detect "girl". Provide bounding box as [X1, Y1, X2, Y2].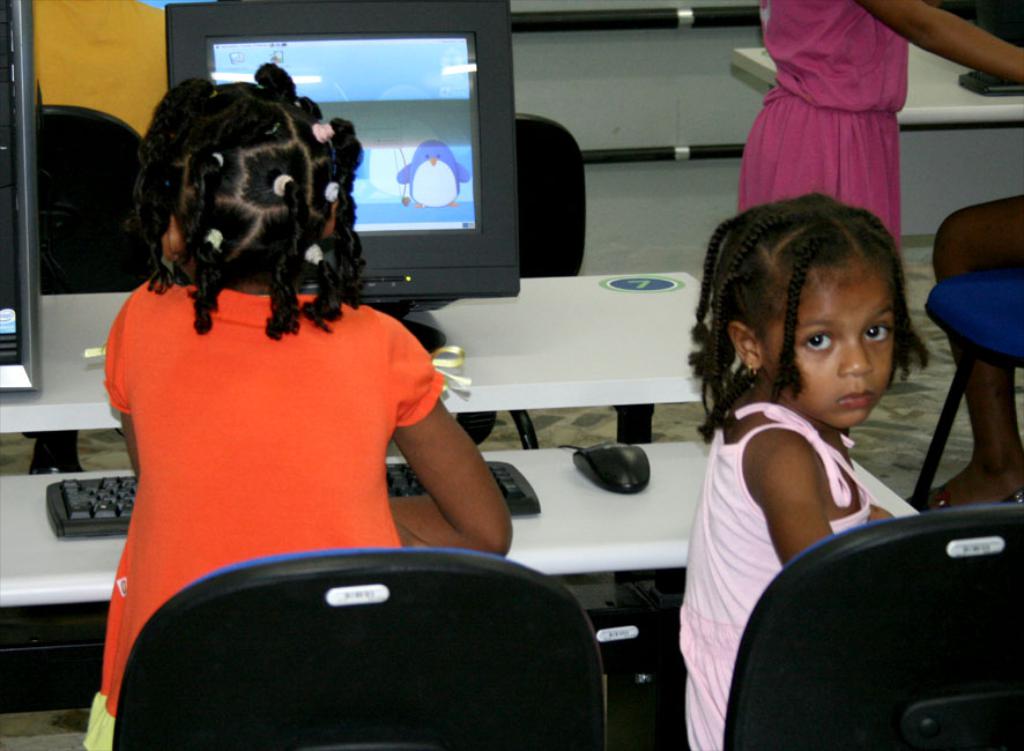
[84, 65, 512, 750].
